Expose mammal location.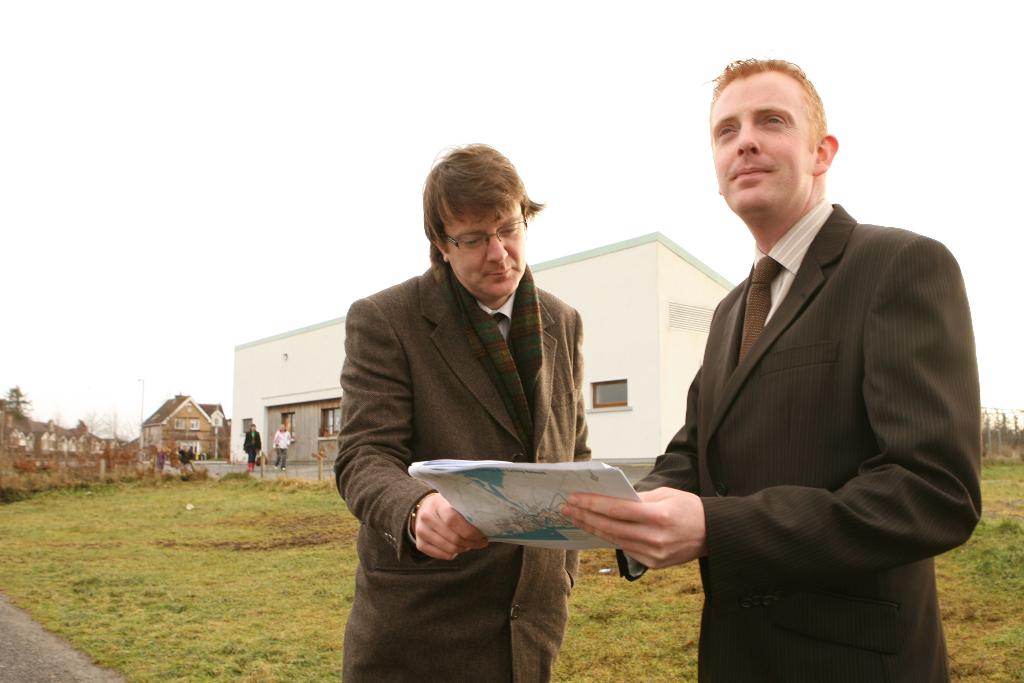
Exposed at pyautogui.locateOnScreen(244, 421, 261, 470).
